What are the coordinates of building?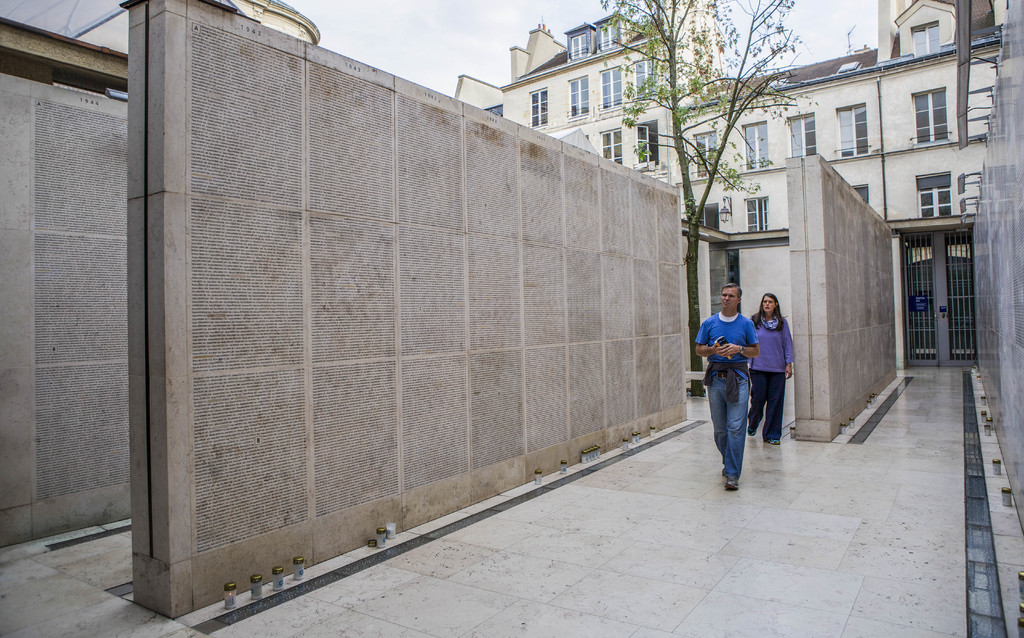
456,0,1008,363.
